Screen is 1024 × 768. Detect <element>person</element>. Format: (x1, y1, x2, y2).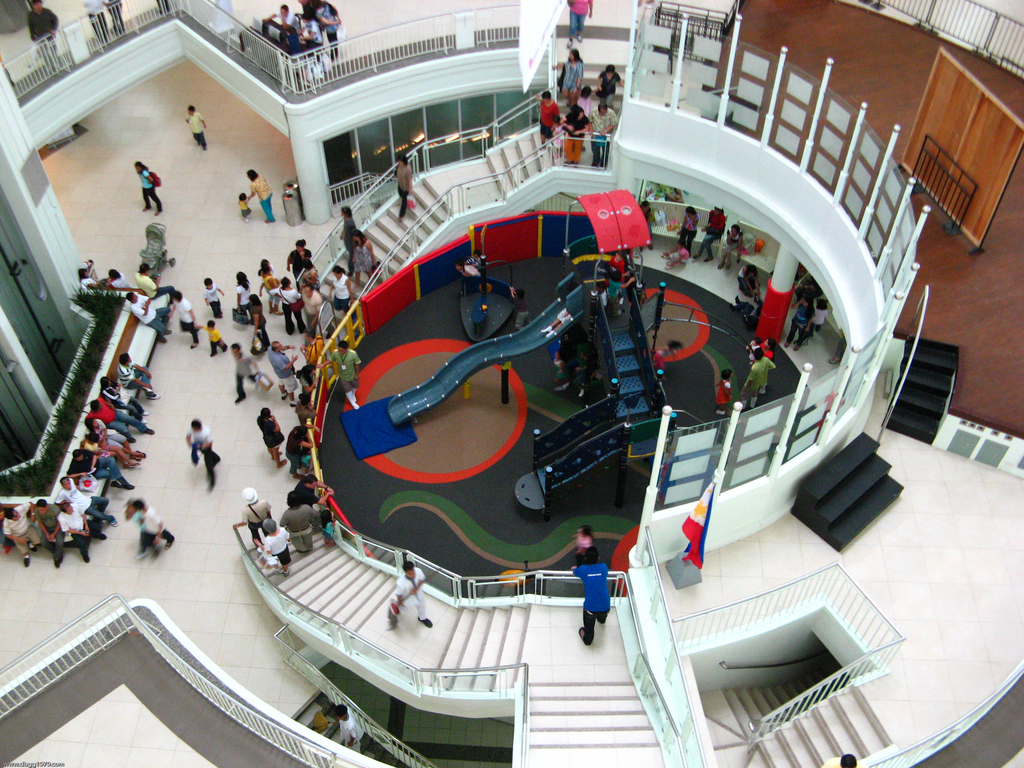
(235, 487, 272, 544).
